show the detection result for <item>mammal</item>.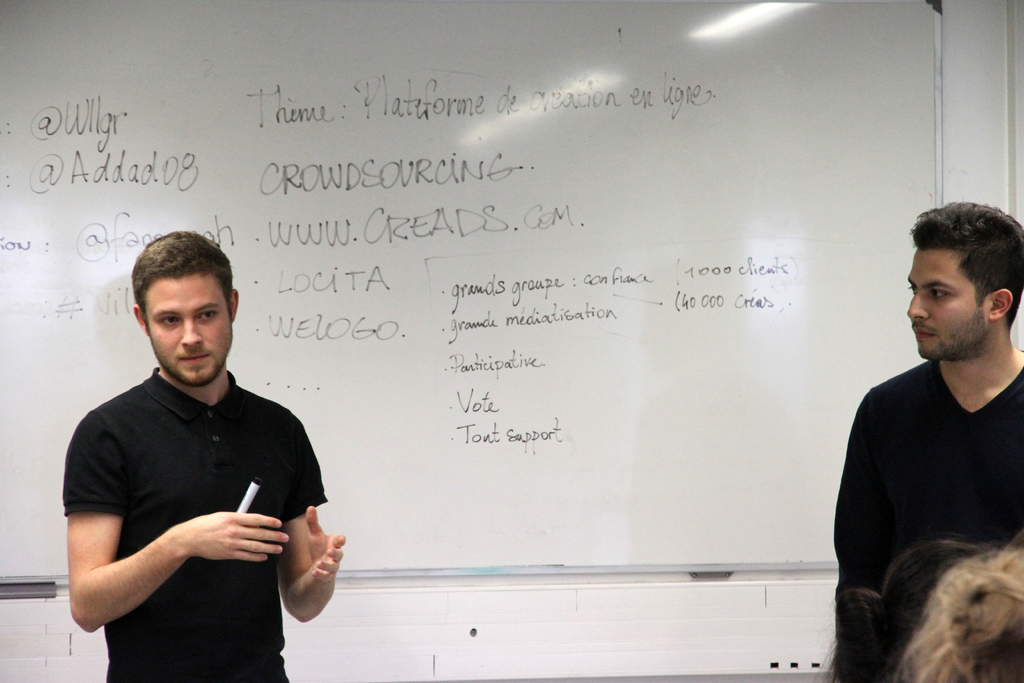
pyautogui.locateOnScreen(58, 226, 348, 679).
